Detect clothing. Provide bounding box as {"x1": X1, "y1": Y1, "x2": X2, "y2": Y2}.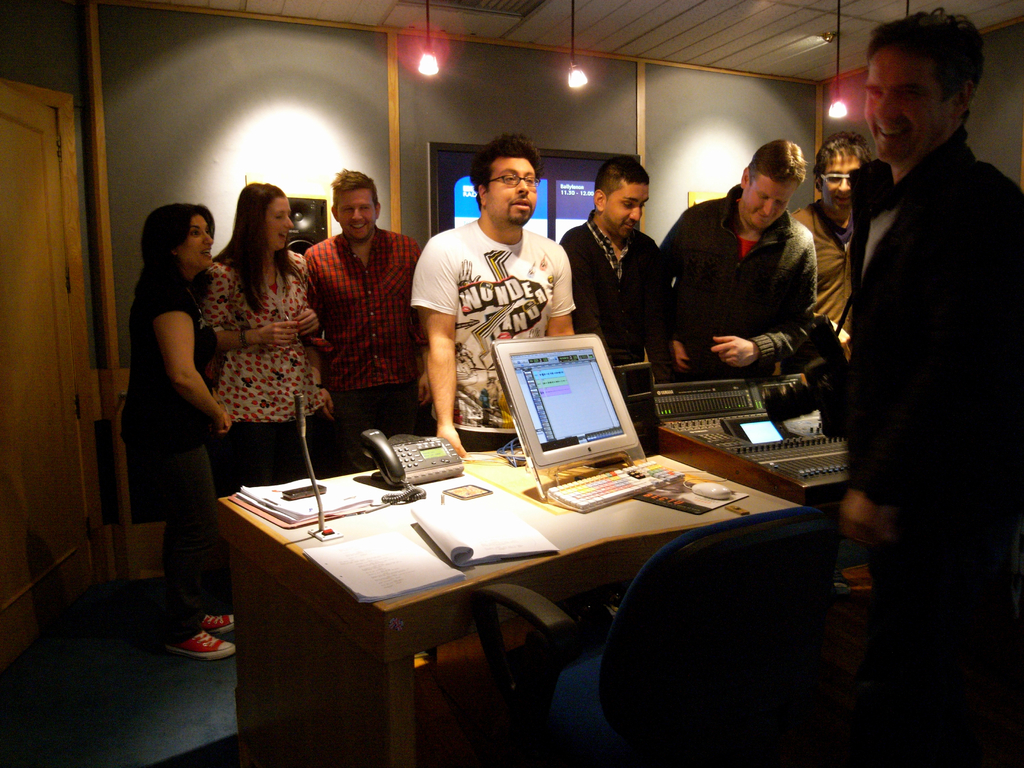
{"x1": 199, "y1": 239, "x2": 342, "y2": 571}.
